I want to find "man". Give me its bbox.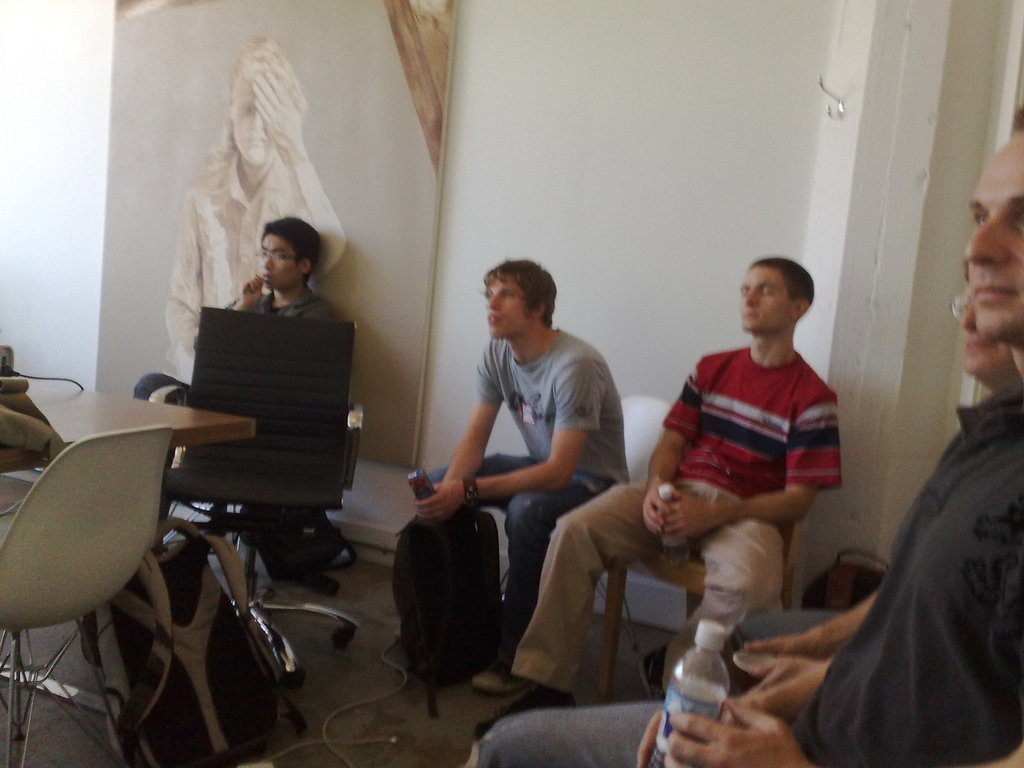
box=[408, 260, 631, 699].
